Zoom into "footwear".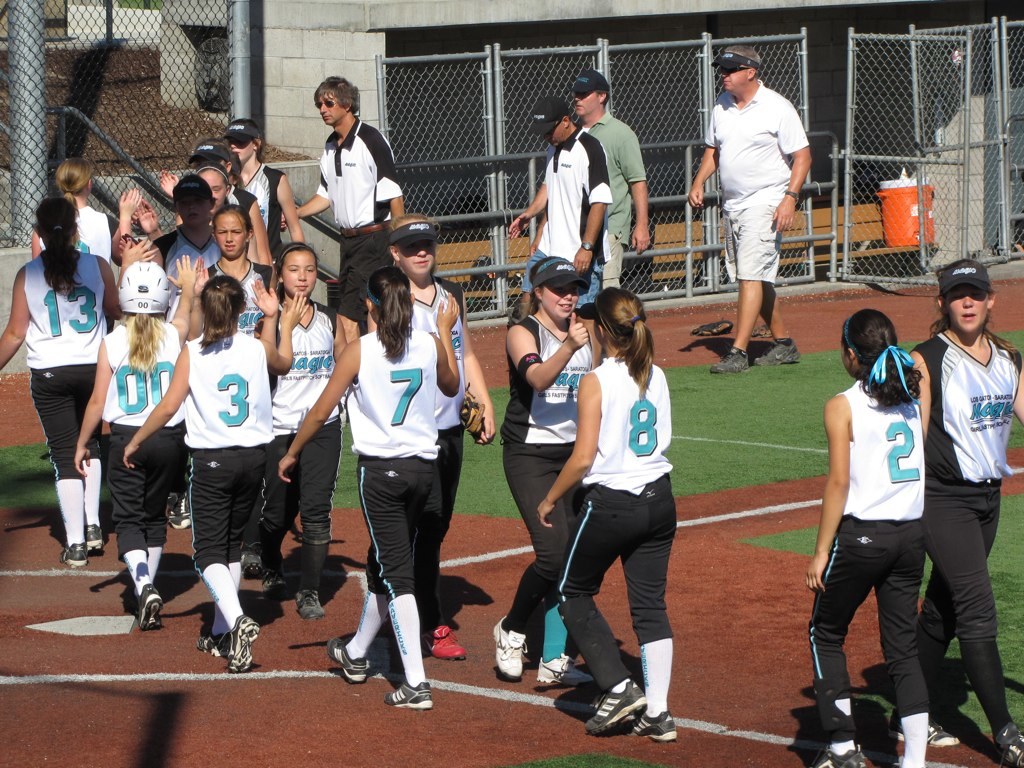
Zoom target: bbox=(998, 724, 1023, 767).
